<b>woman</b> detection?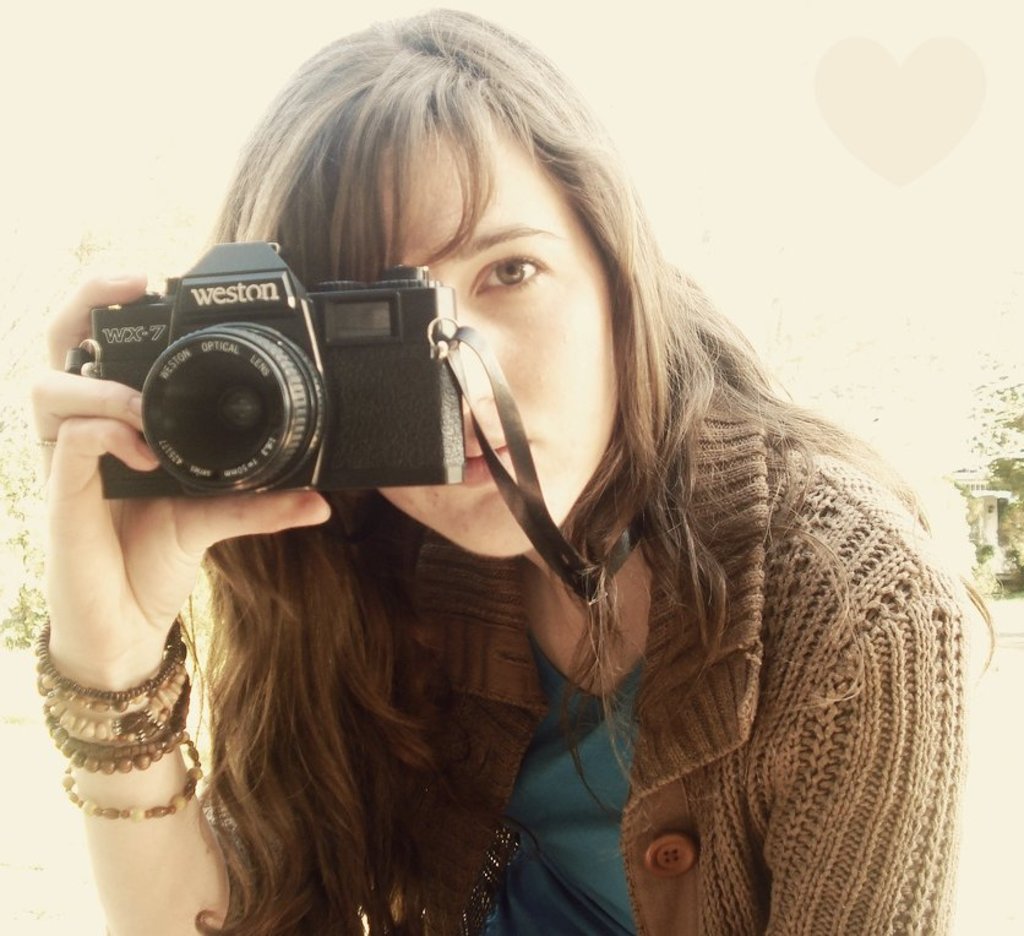
box=[104, 42, 925, 924]
